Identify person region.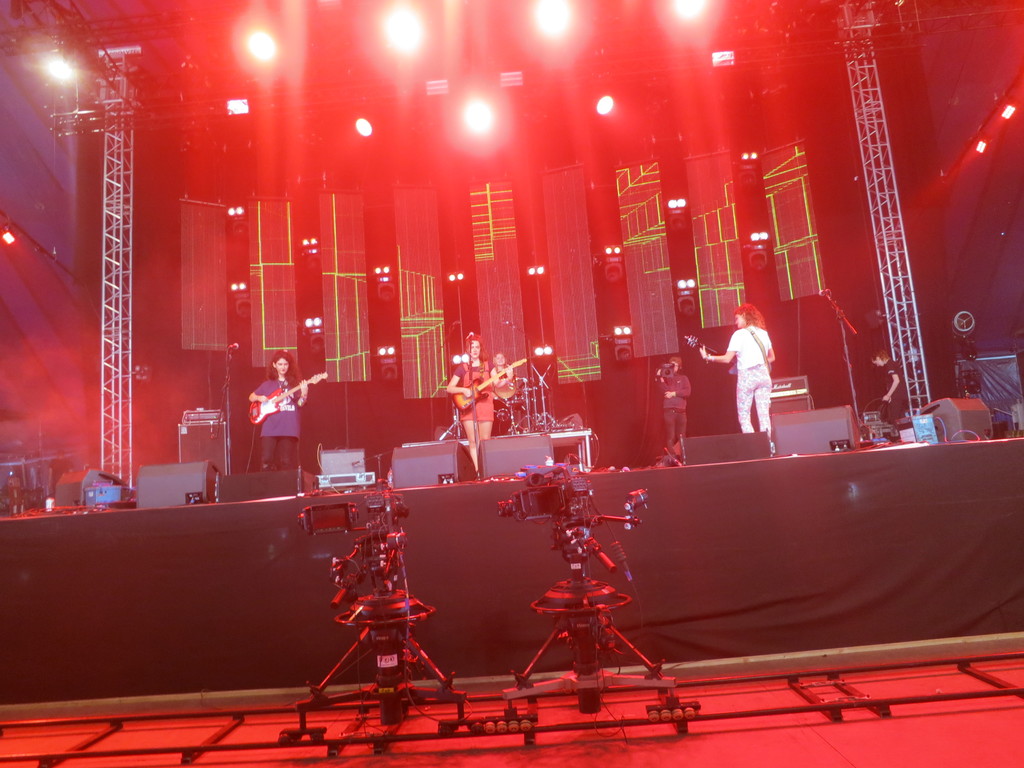
Region: bbox=(243, 352, 310, 479).
